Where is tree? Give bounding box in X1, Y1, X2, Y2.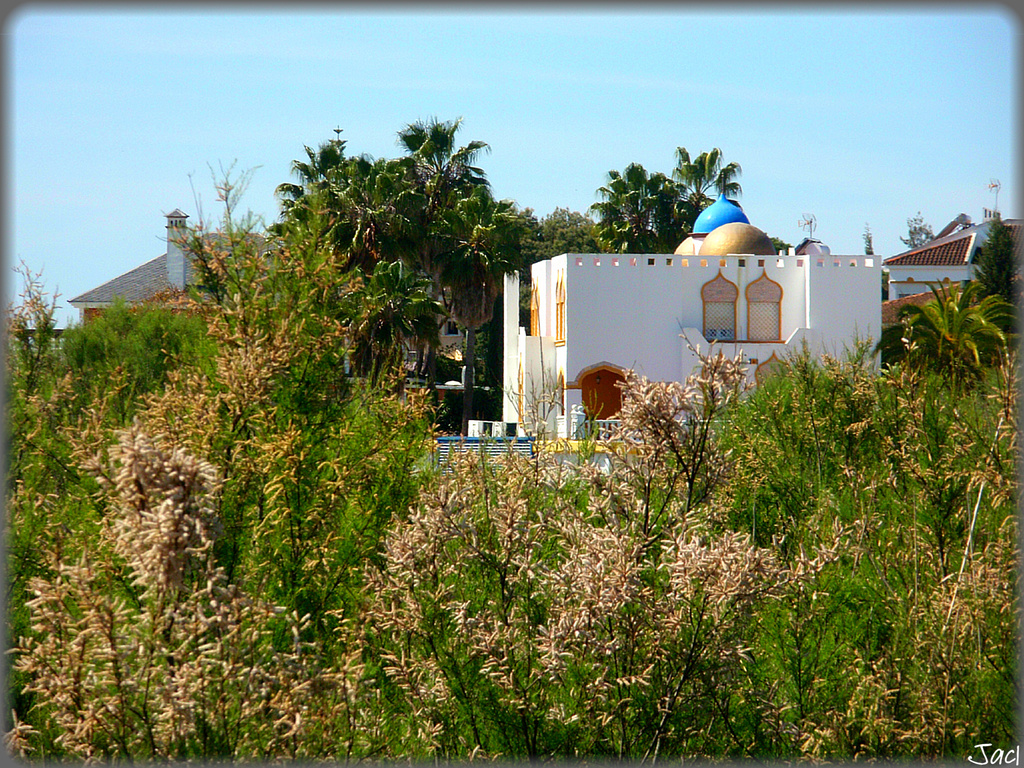
5, 251, 235, 524.
